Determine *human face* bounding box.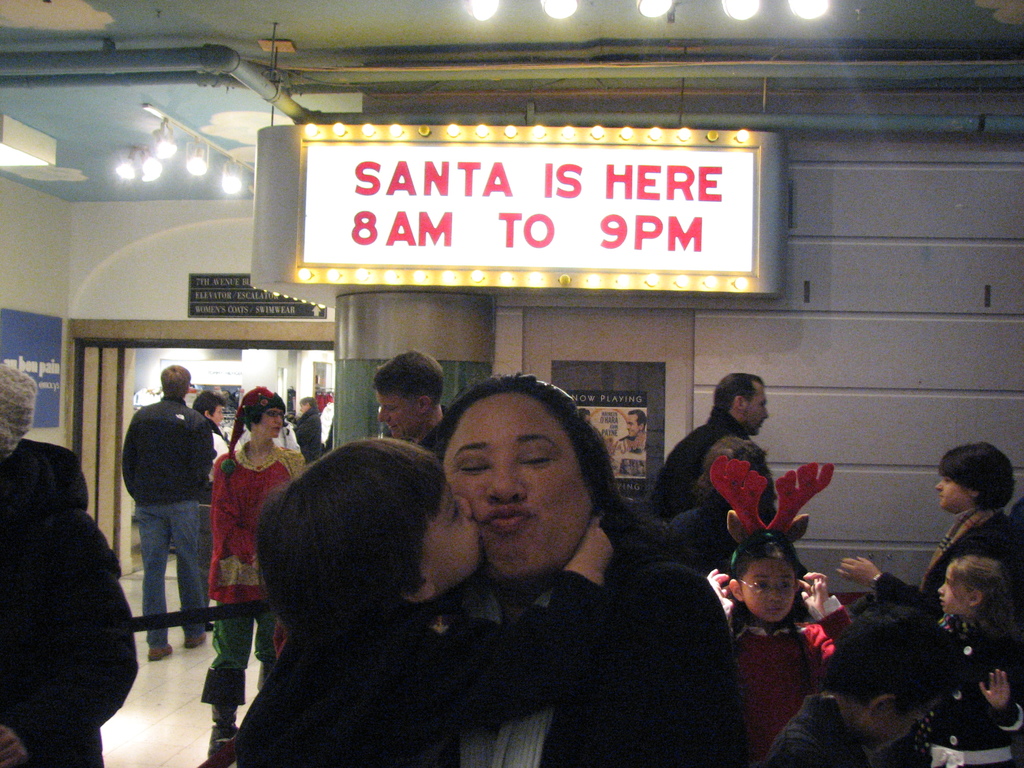
Determined: bbox=(420, 497, 479, 581).
